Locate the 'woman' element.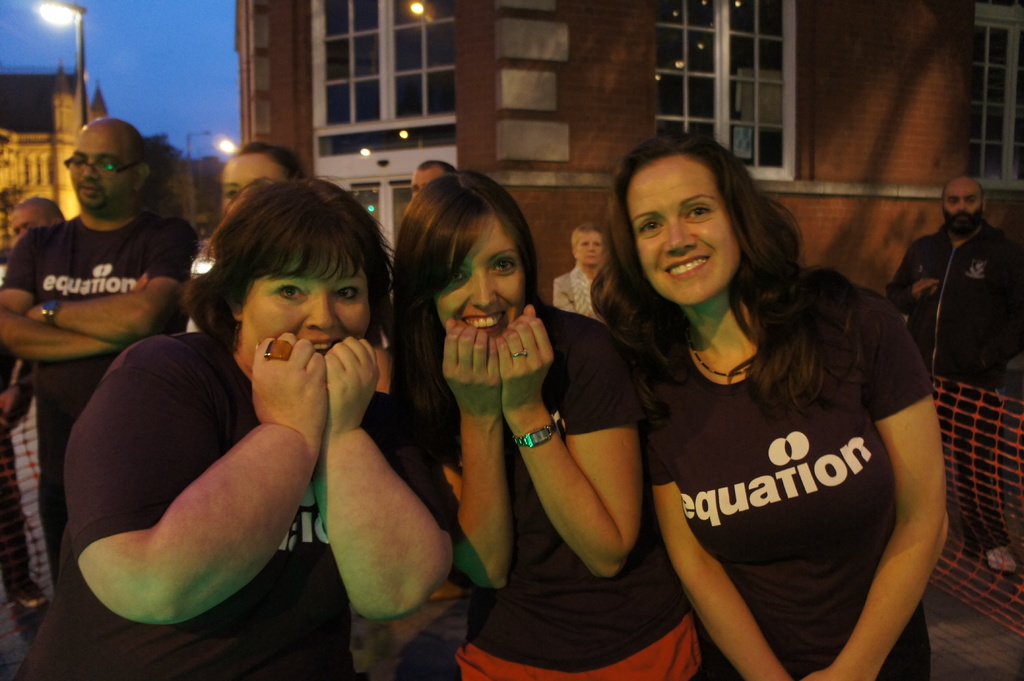
Element bbox: Rect(548, 223, 616, 333).
